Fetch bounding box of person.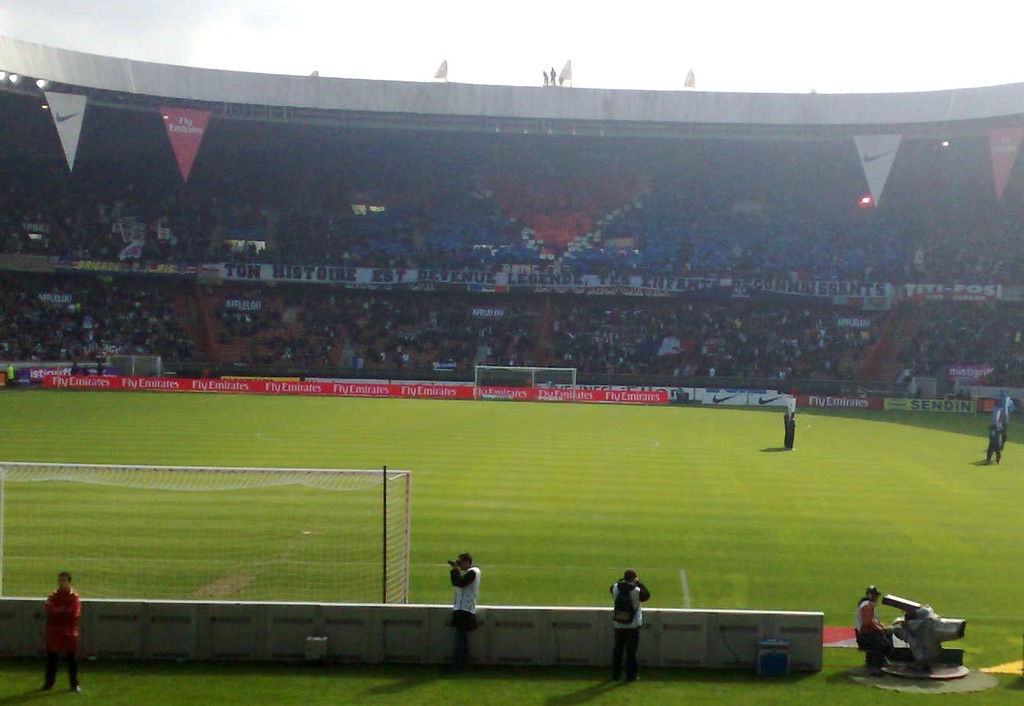
Bbox: rect(446, 550, 480, 668).
